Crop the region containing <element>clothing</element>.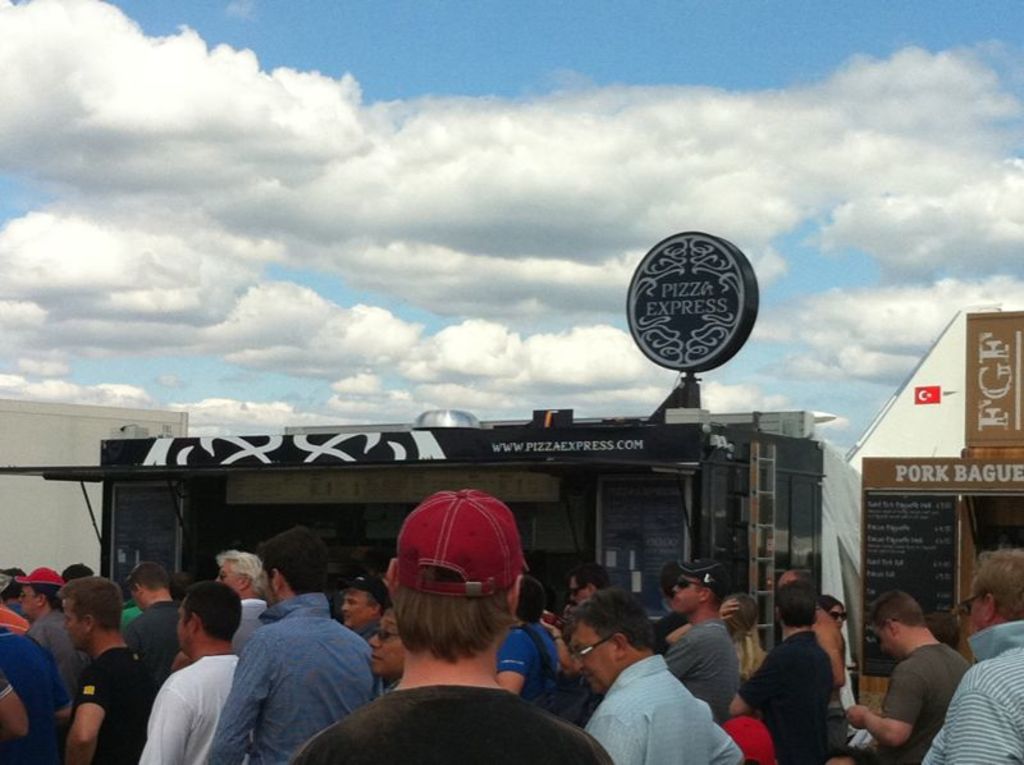
Crop region: select_region(911, 617, 1023, 764).
